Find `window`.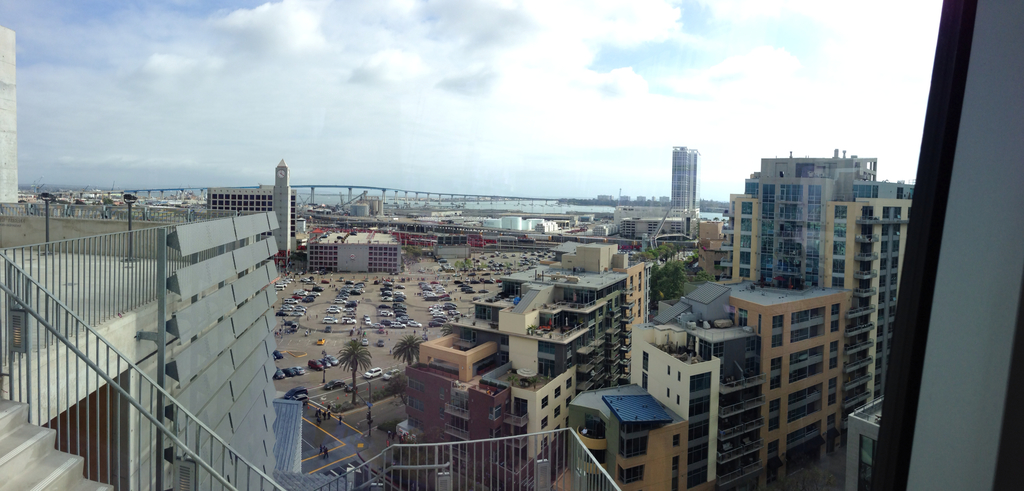
{"left": 876, "top": 324, "right": 884, "bottom": 336}.
